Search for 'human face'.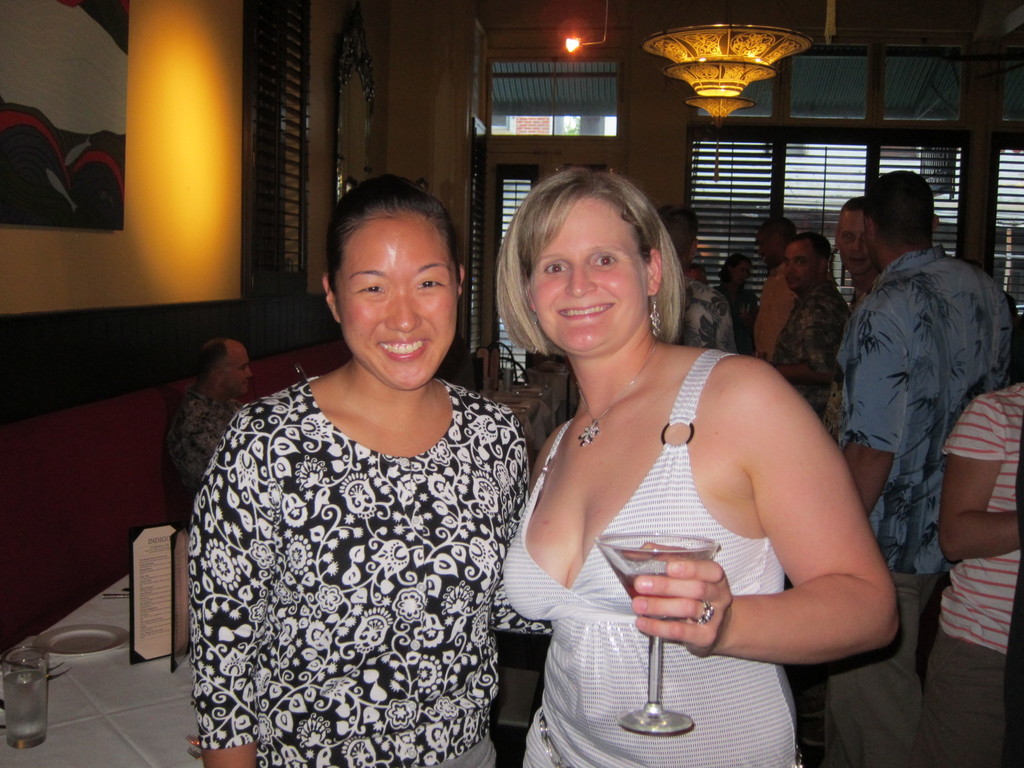
Found at <bbox>839, 209, 866, 271</bbox>.
